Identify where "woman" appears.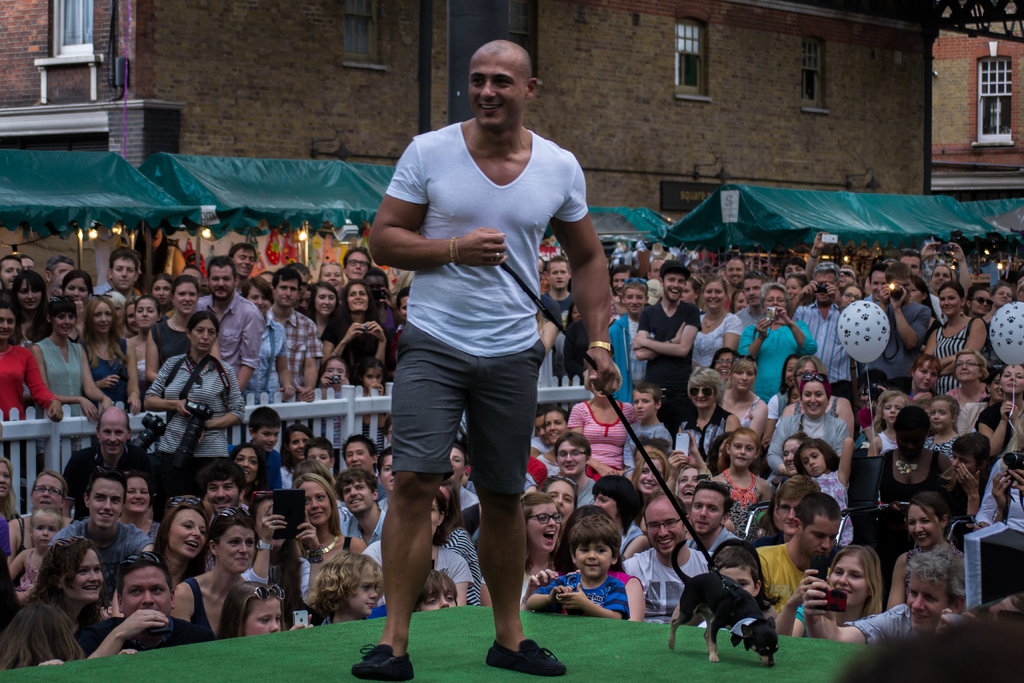
Appears at <box>127,322,237,503</box>.
